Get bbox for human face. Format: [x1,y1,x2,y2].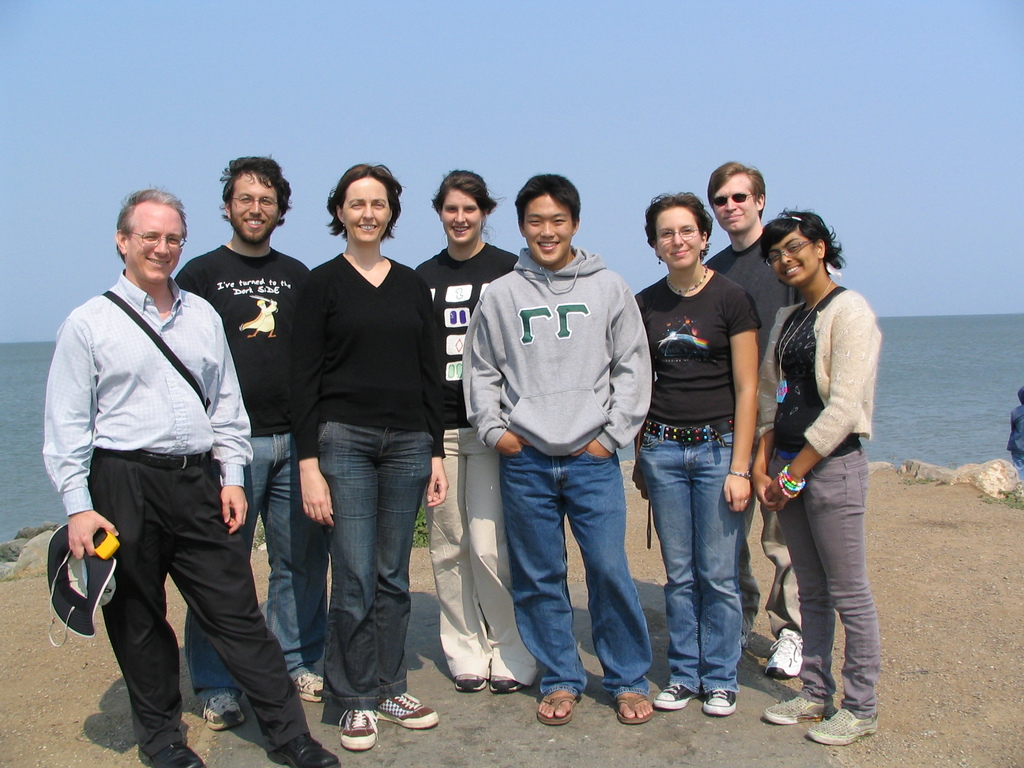
[228,169,283,242].
